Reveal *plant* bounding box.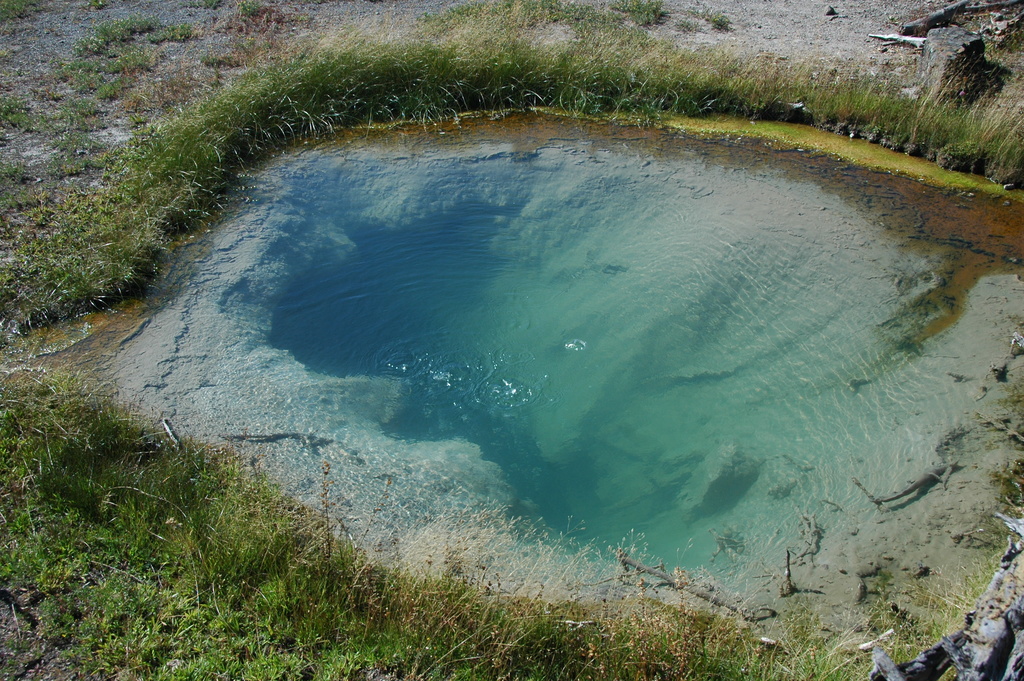
Revealed: box=[409, 0, 653, 53].
